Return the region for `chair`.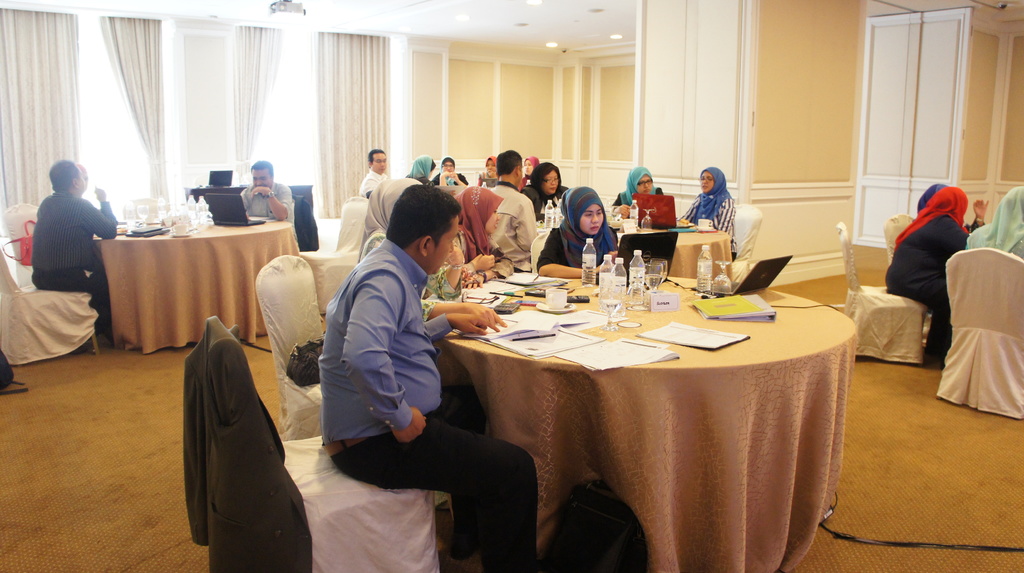
292:195:371:315.
